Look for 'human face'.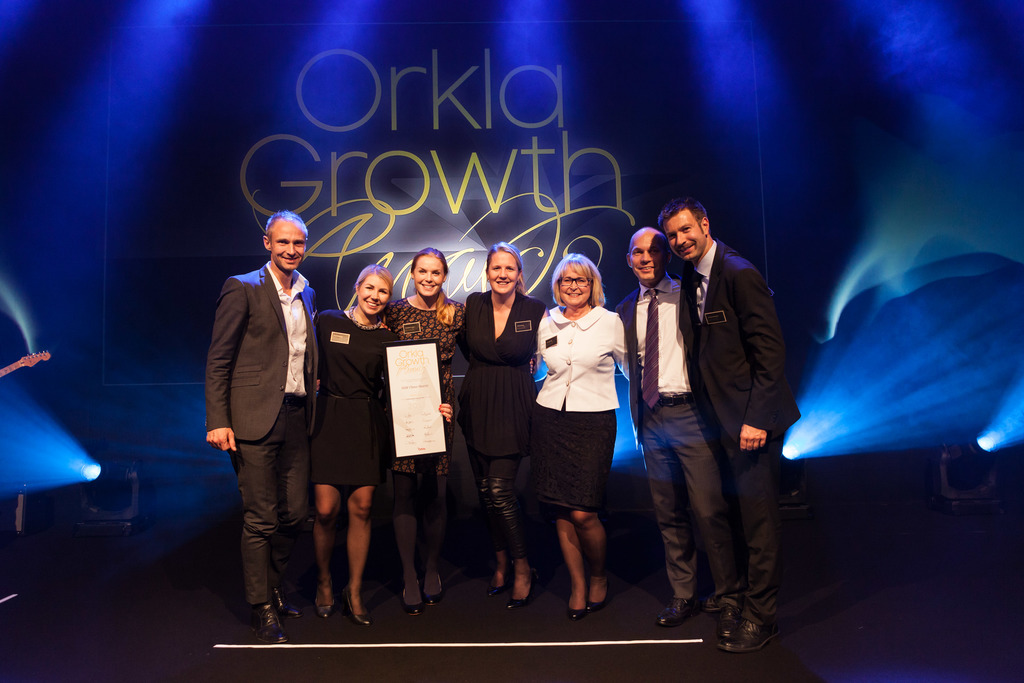
Found: 271:219:305:273.
